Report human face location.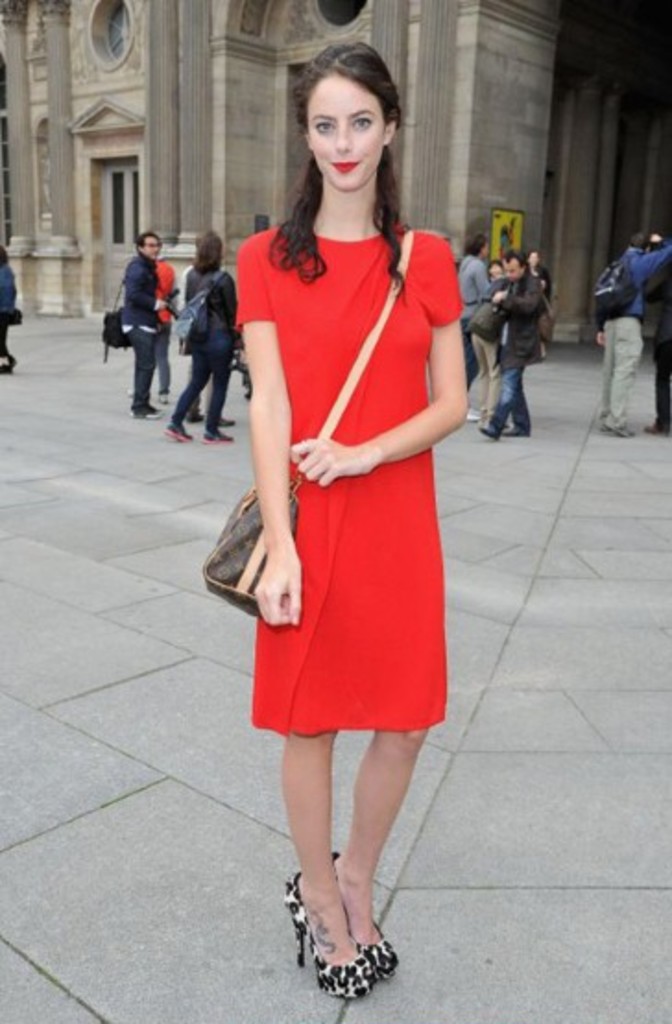
Report: crop(502, 256, 521, 282).
